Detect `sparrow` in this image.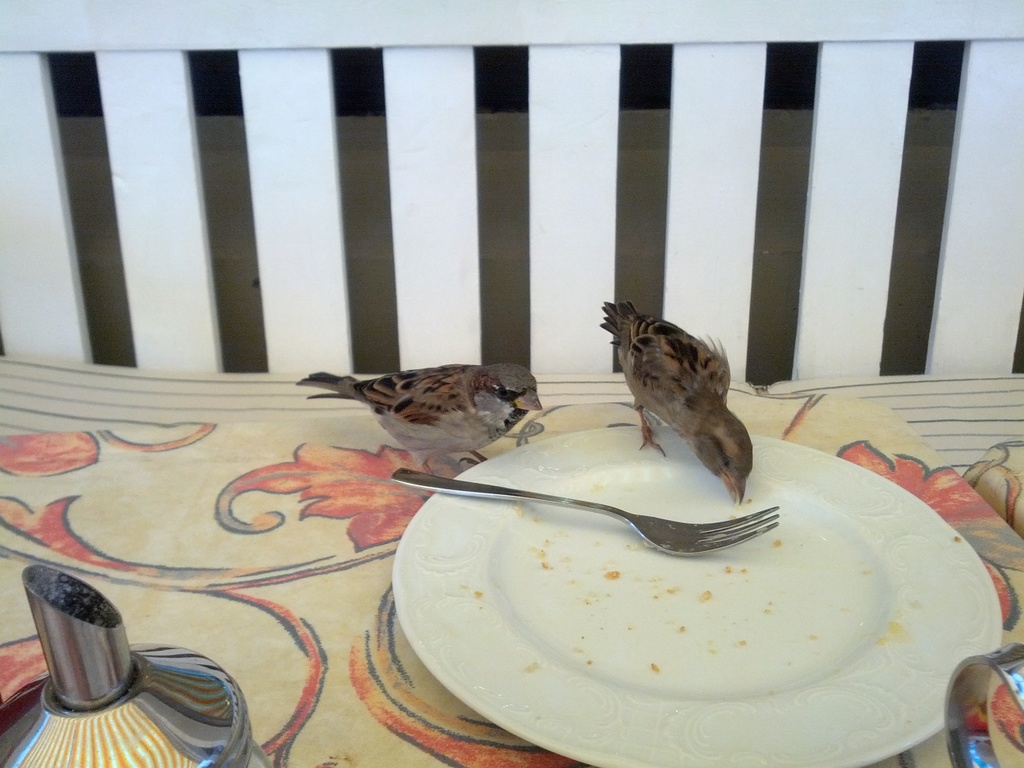
Detection: (294, 359, 541, 475).
